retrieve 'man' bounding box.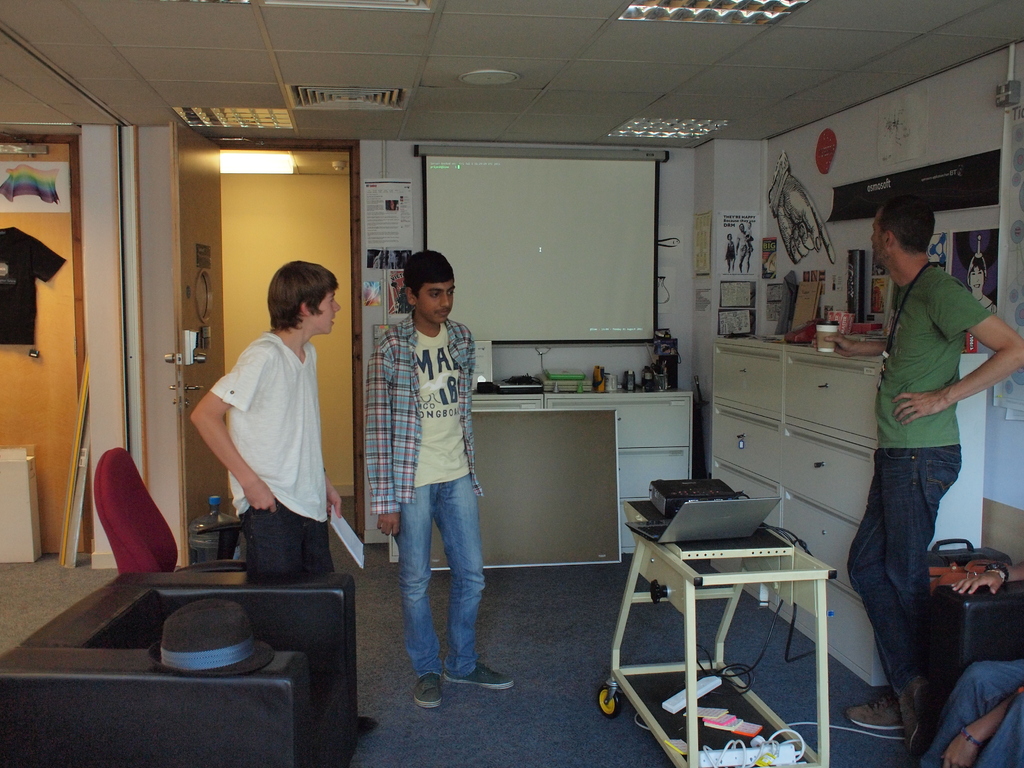
Bounding box: Rect(362, 240, 500, 707).
